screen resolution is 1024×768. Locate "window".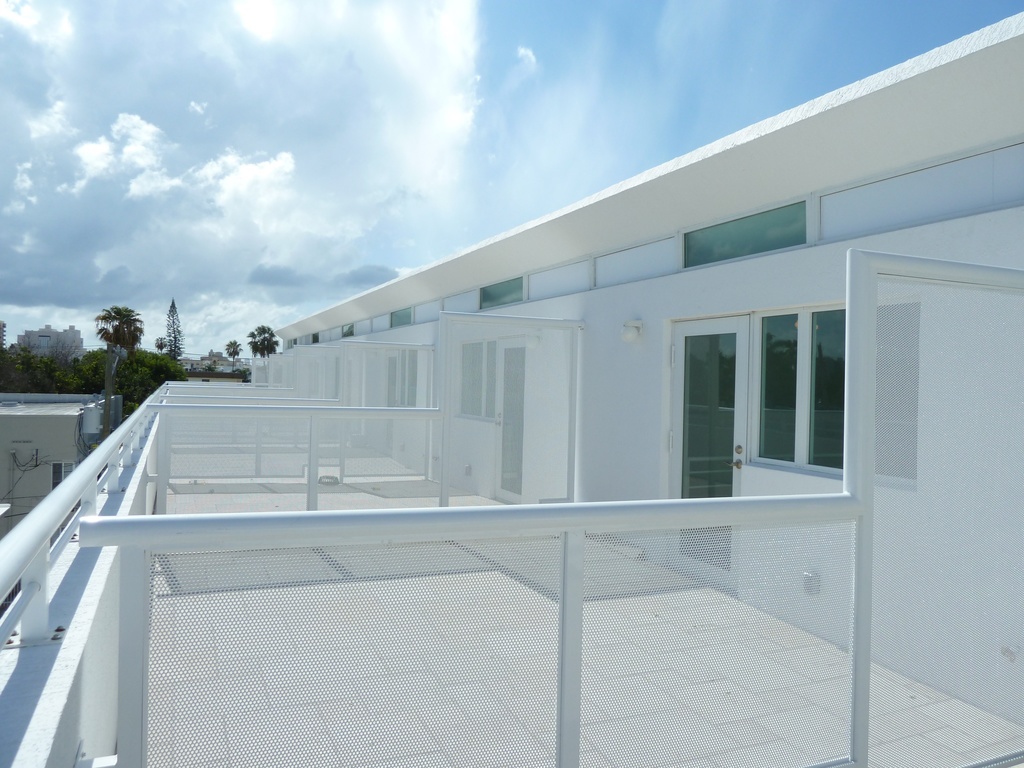
box=[684, 198, 809, 269].
